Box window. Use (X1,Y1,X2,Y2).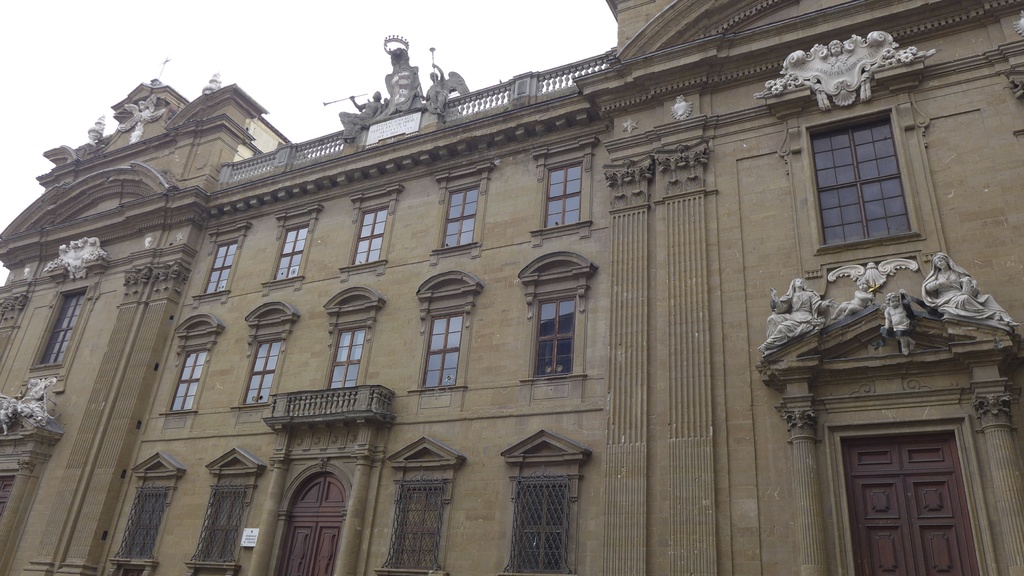
(500,433,596,575).
